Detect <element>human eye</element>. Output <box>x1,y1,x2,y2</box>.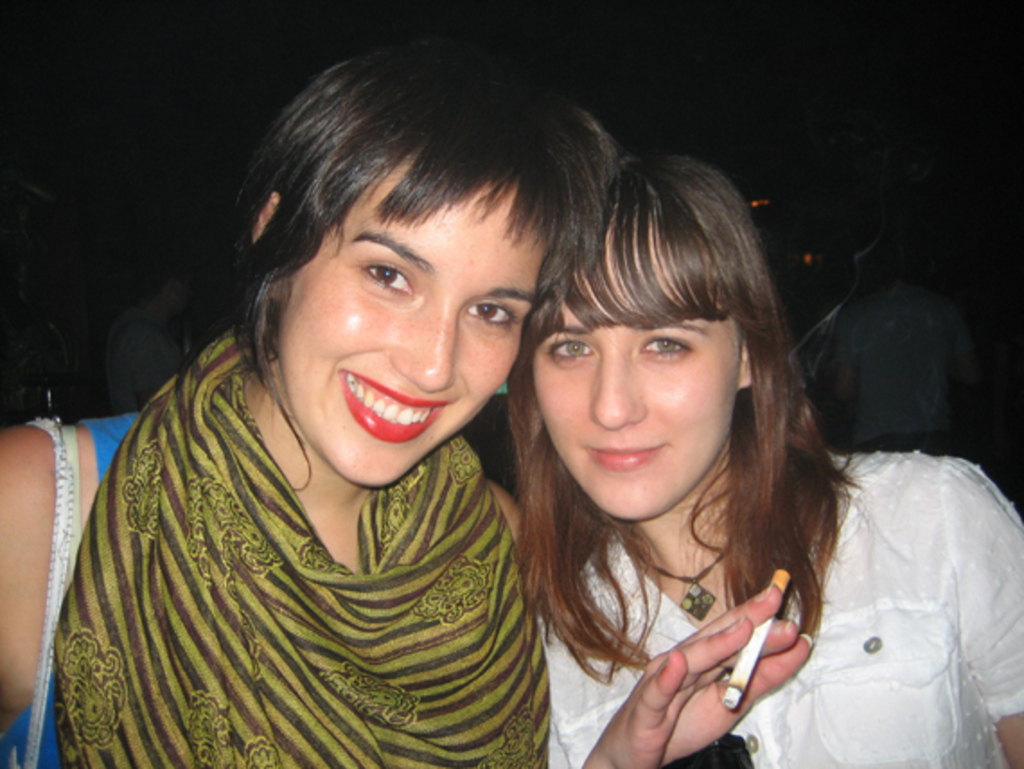
<box>636,331,699,368</box>.
